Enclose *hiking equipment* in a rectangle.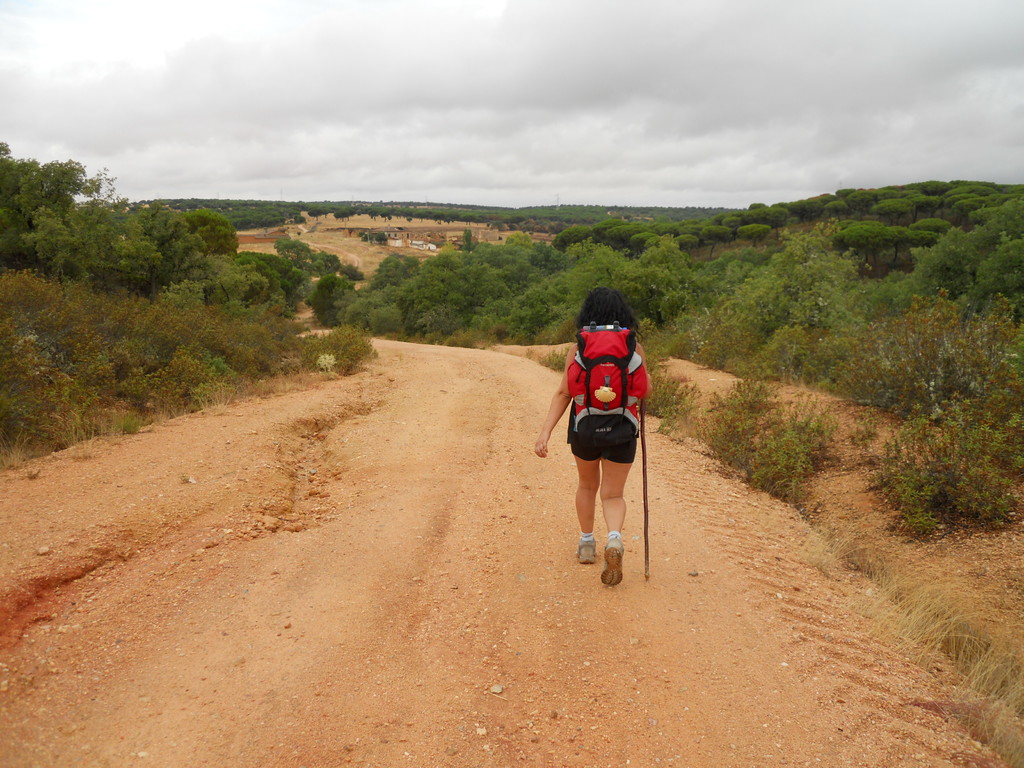
detection(639, 394, 652, 579).
